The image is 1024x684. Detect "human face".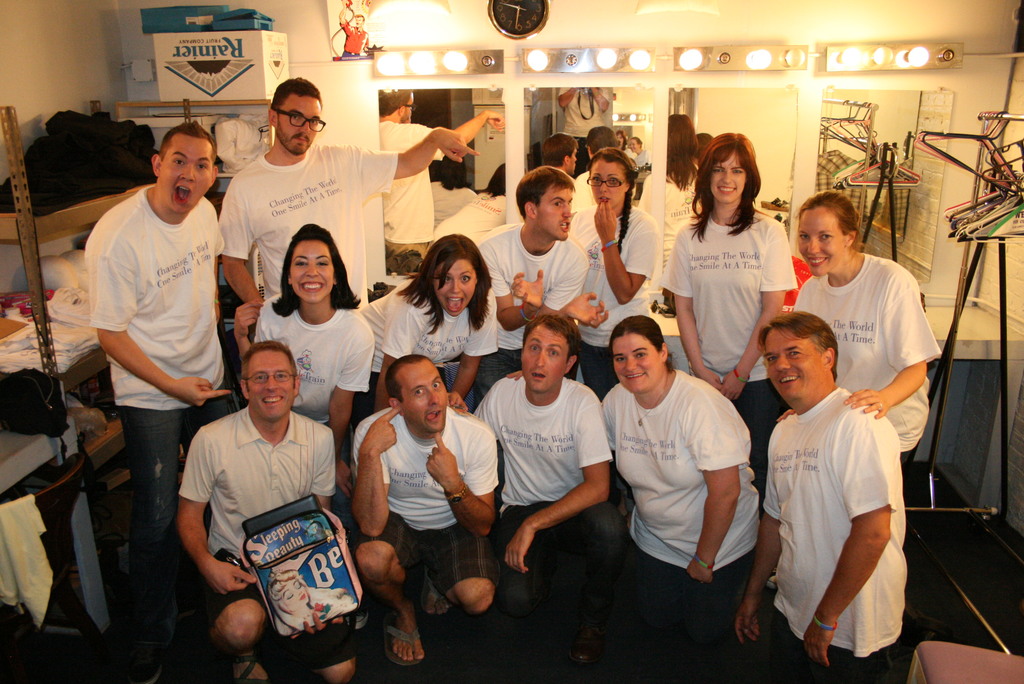
Detection: (x1=770, y1=329, x2=819, y2=394).
